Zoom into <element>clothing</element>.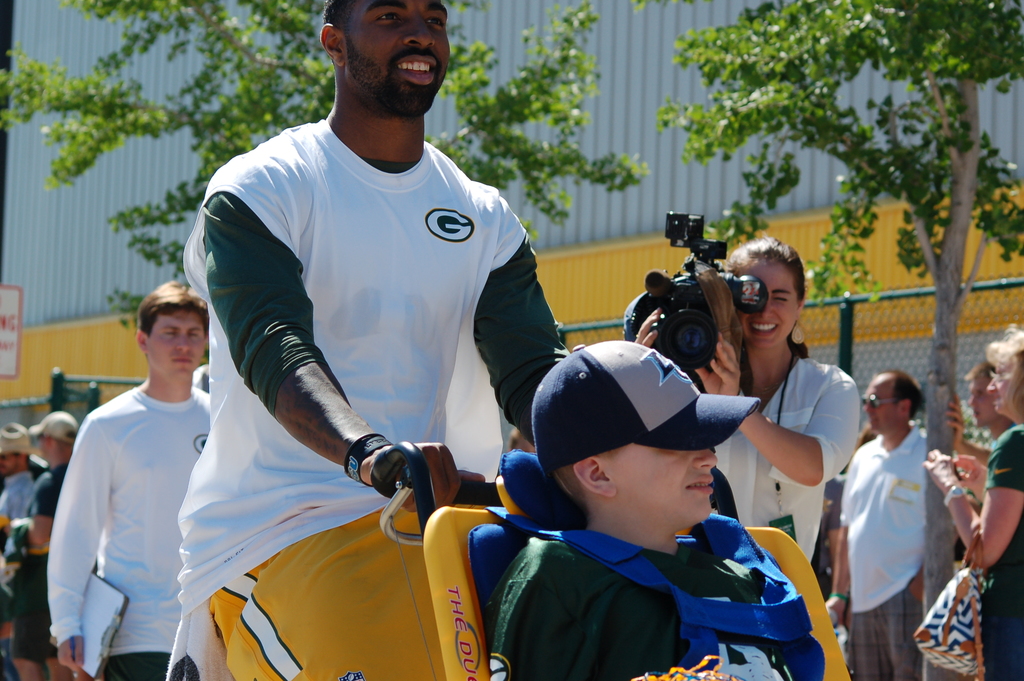
Zoom target: box=[496, 539, 829, 680].
